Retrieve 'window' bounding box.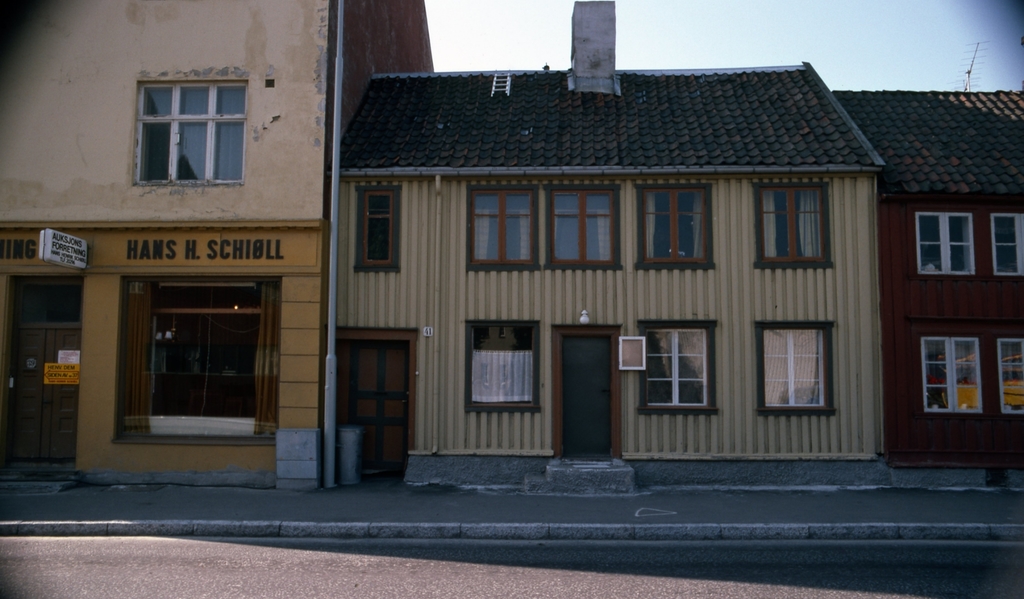
Bounding box: 995 213 1023 276.
